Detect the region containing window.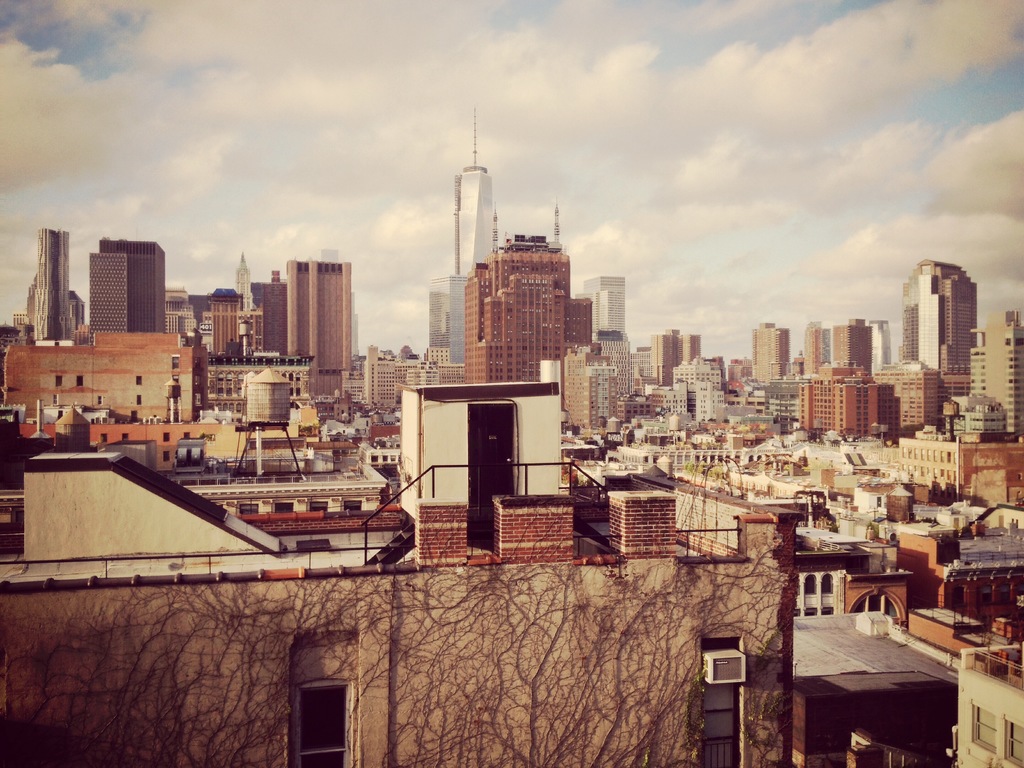
(x1=1004, y1=717, x2=1023, y2=767).
